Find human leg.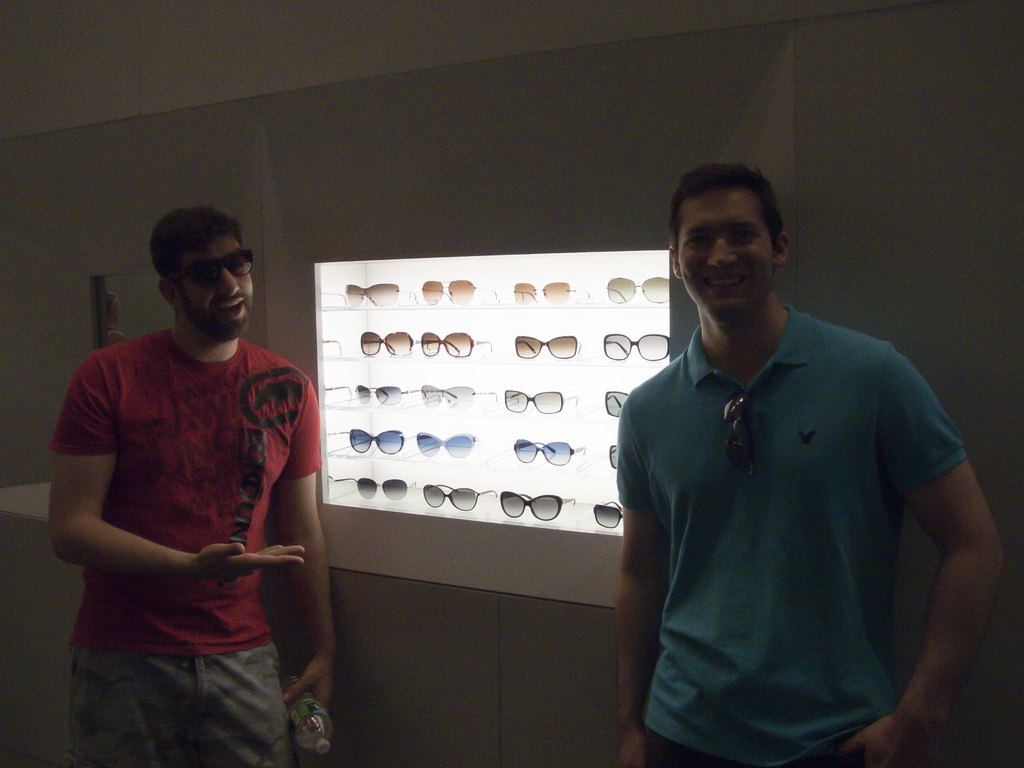
bbox(189, 643, 295, 765).
